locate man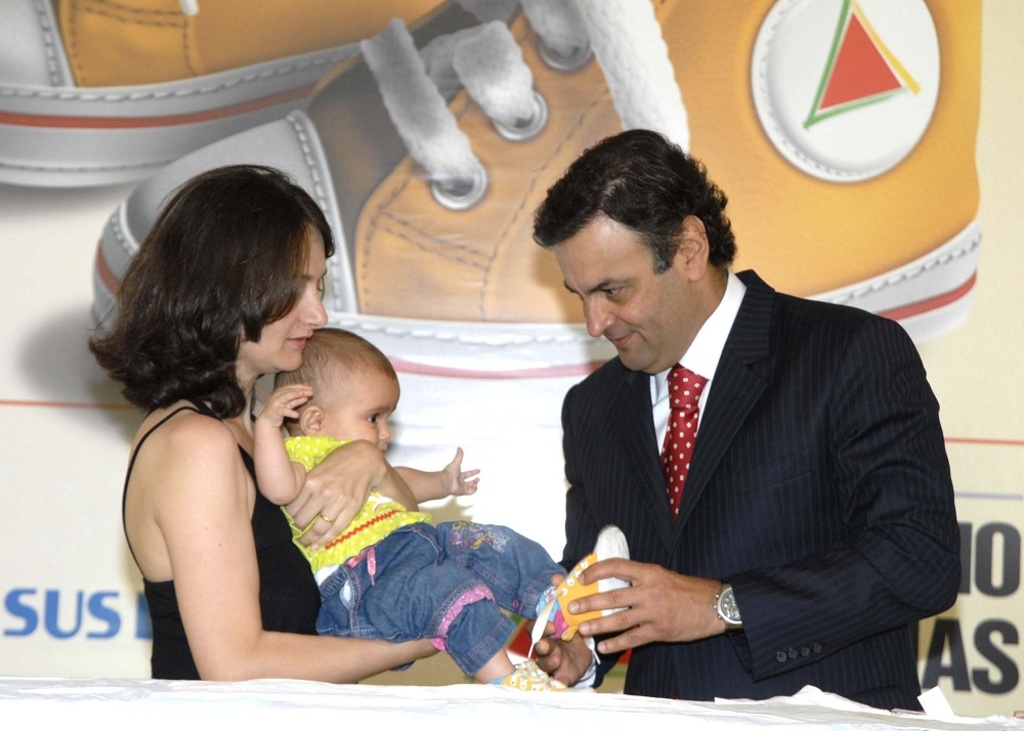
<bbox>558, 153, 937, 730</bbox>
